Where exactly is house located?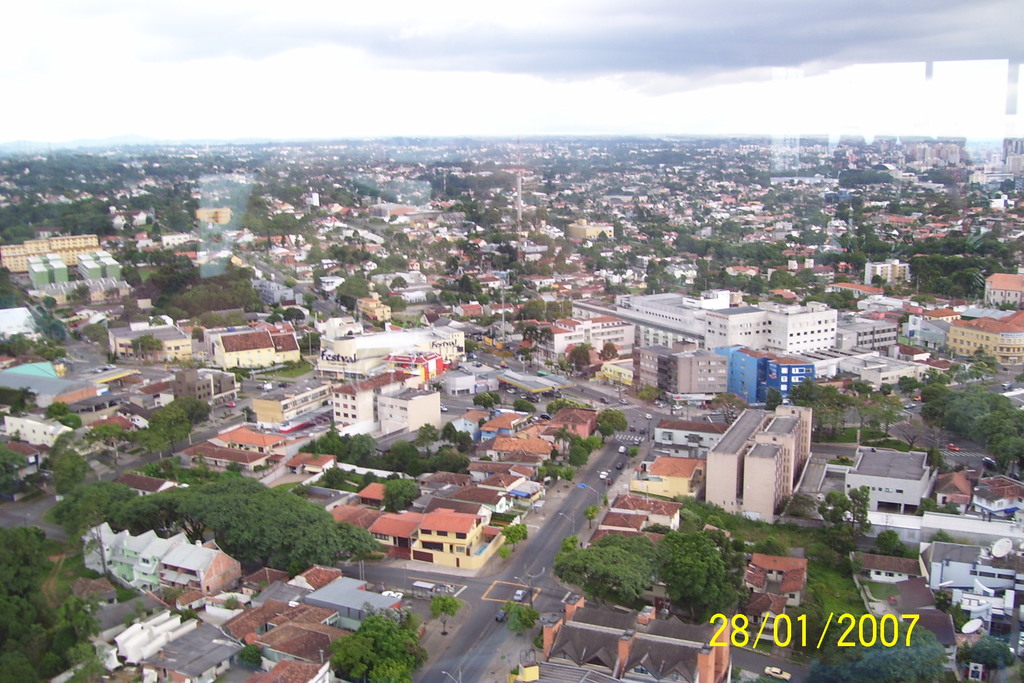
Its bounding box is (175, 369, 239, 418).
